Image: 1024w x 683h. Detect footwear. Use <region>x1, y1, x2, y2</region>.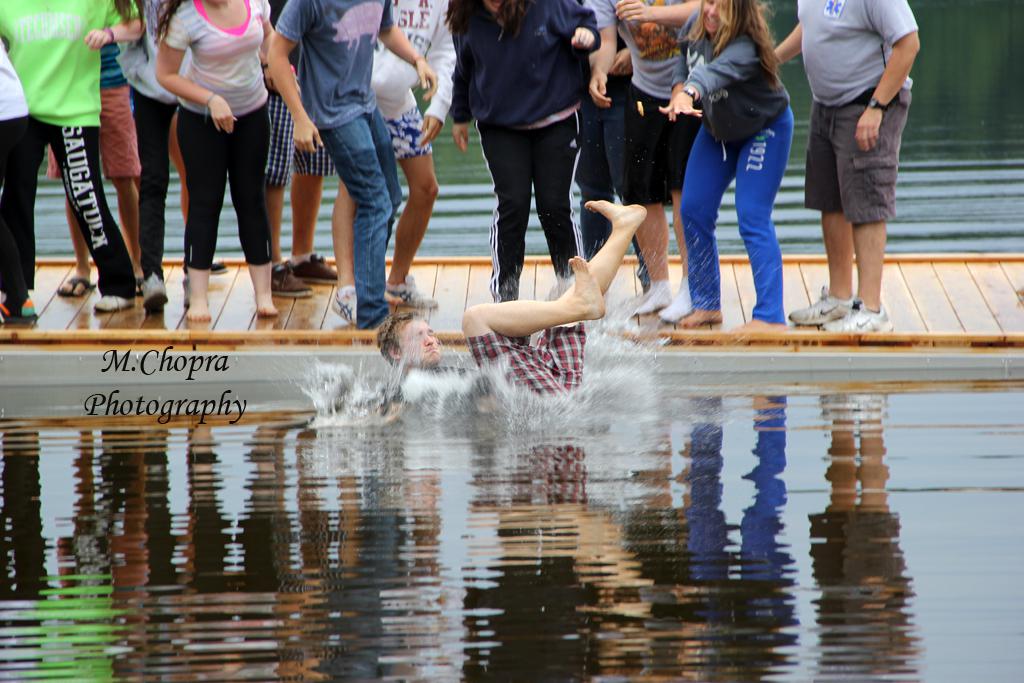
<region>93, 293, 129, 314</region>.
